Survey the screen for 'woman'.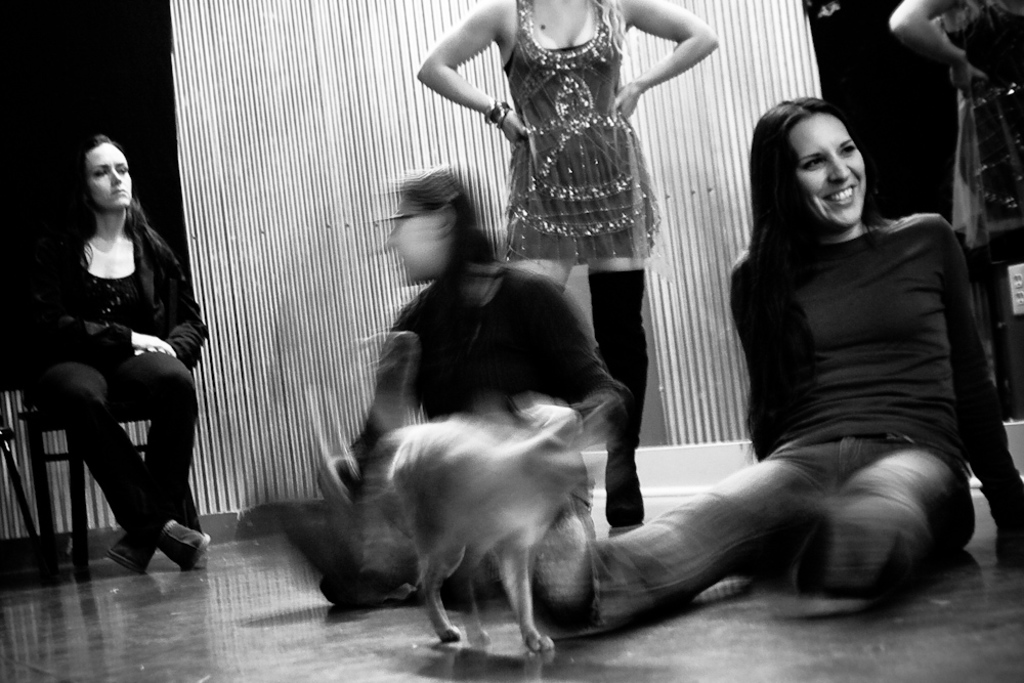
Survey found: [left=496, top=91, right=1023, bottom=644].
